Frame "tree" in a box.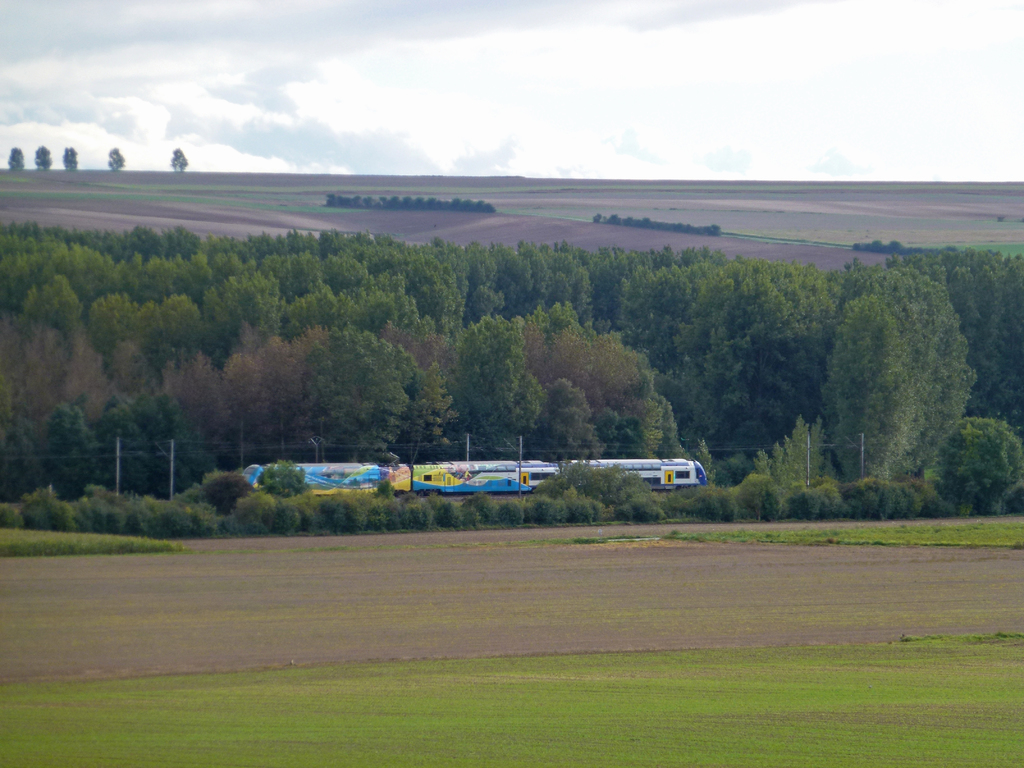
[left=609, top=214, right=621, bottom=228].
